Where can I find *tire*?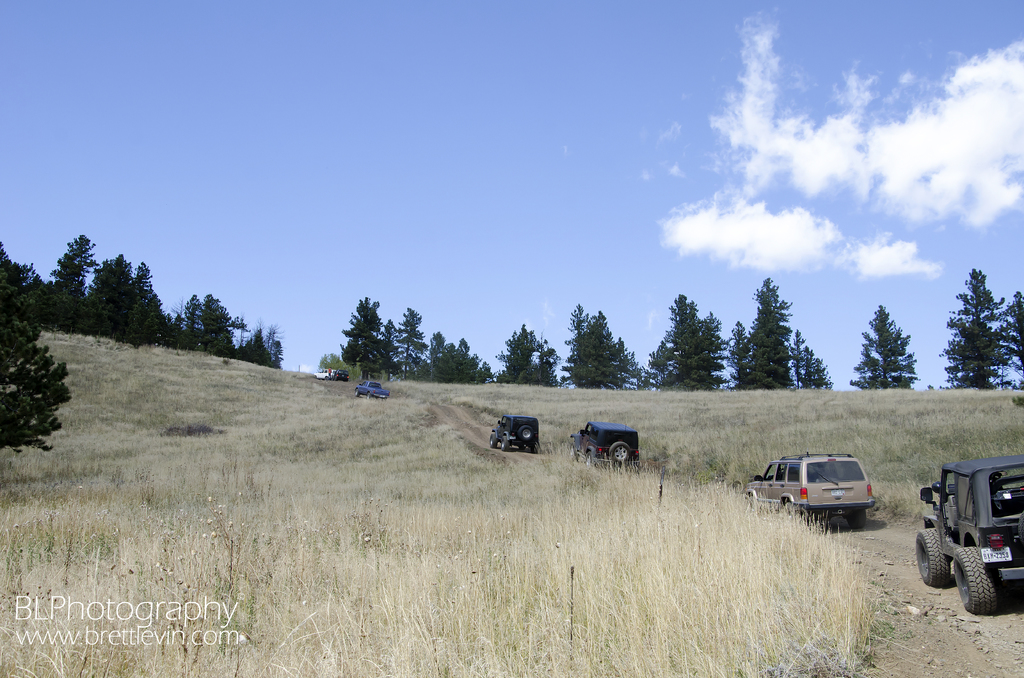
You can find it at x1=913 y1=526 x2=959 y2=593.
